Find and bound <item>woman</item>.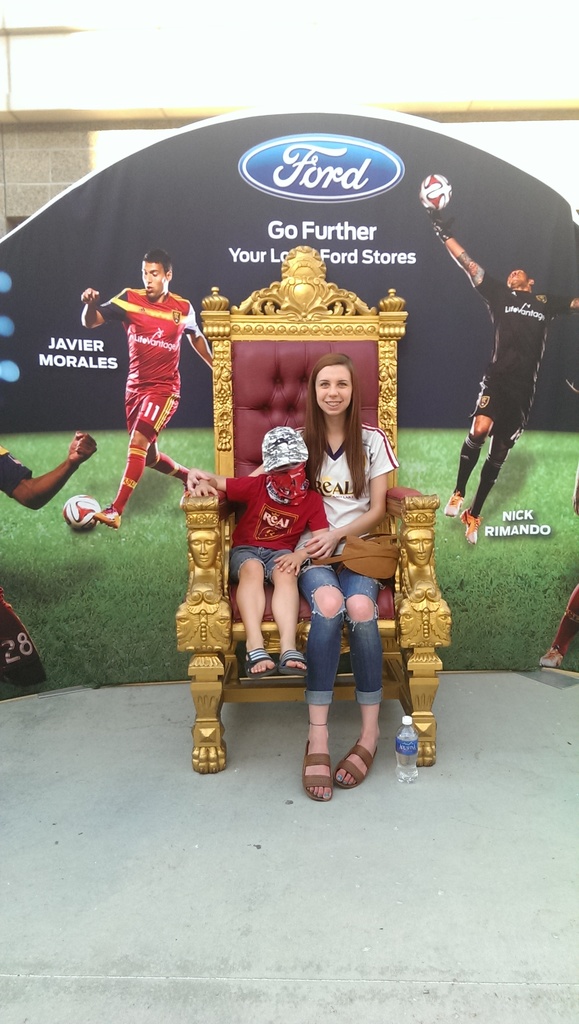
Bound: 216,353,407,742.
